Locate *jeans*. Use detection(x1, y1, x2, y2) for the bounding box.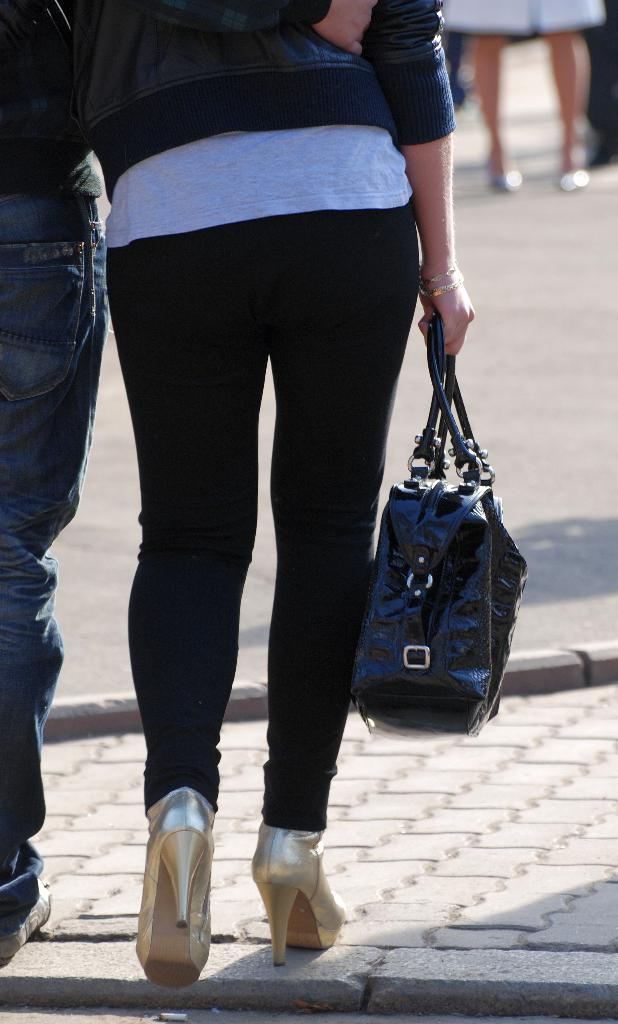
detection(102, 227, 420, 855).
